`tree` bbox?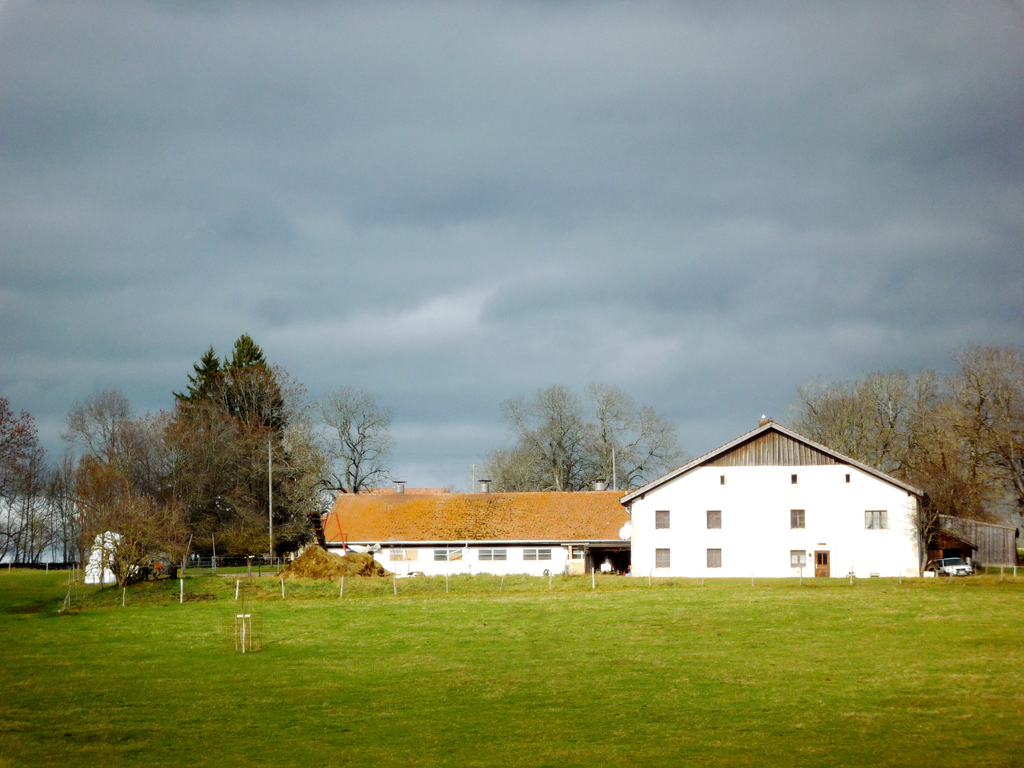
<region>151, 330, 237, 458</region>
